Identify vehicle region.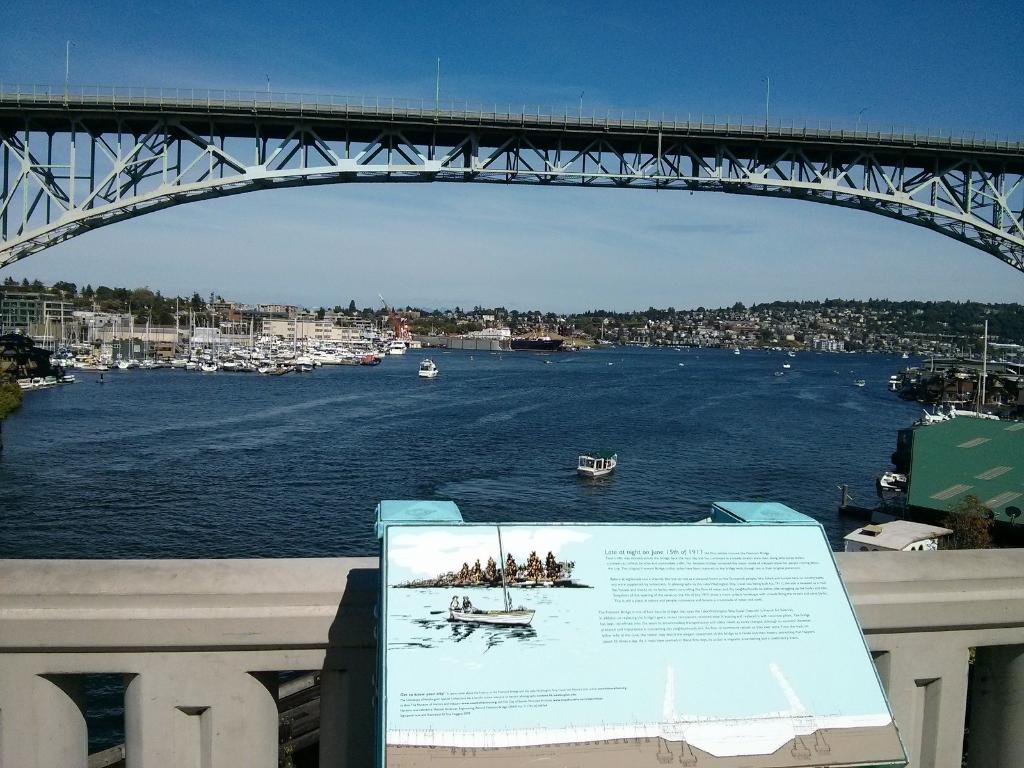
Region: 577/451/618/476.
